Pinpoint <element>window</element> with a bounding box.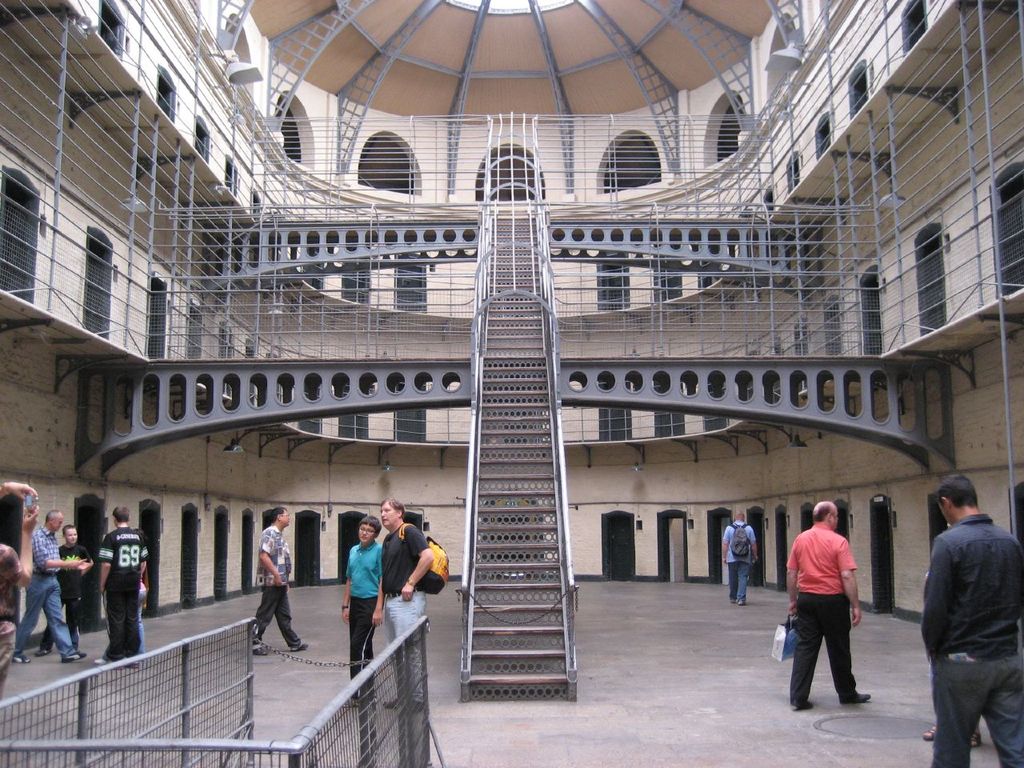
select_region(810, 110, 837, 158).
